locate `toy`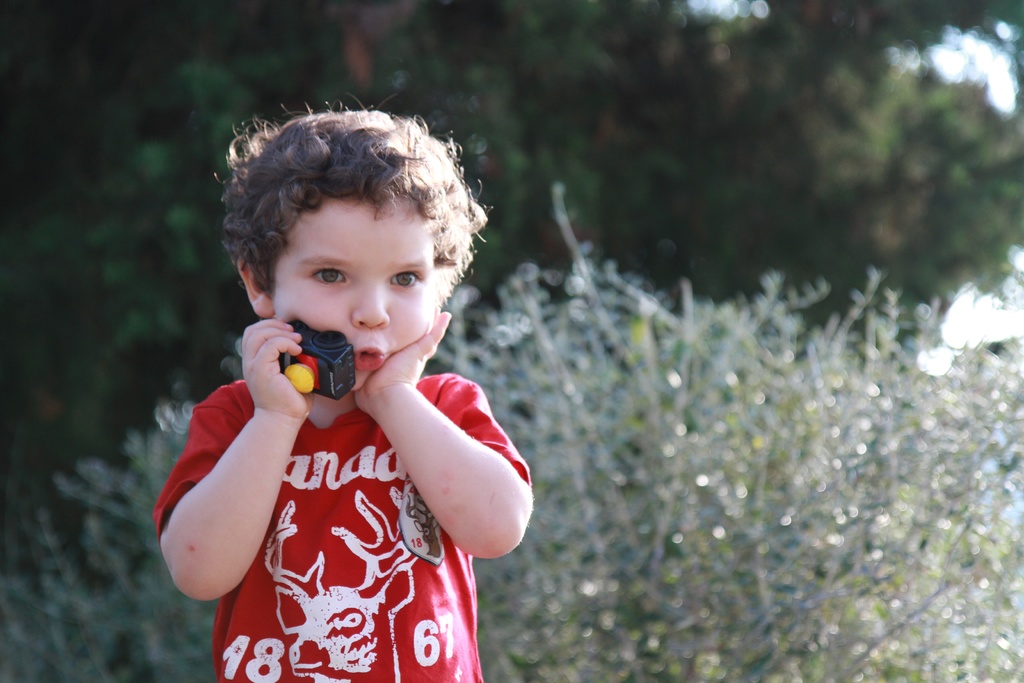
bbox=(278, 314, 391, 393)
